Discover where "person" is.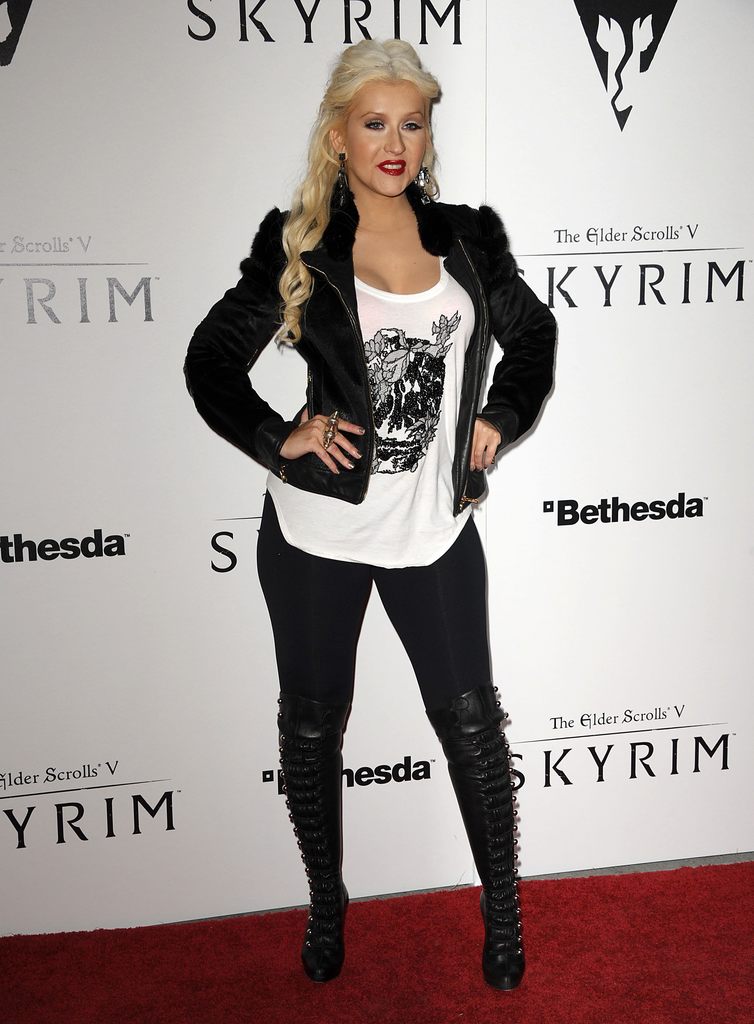
Discovered at rect(199, 33, 563, 1000).
